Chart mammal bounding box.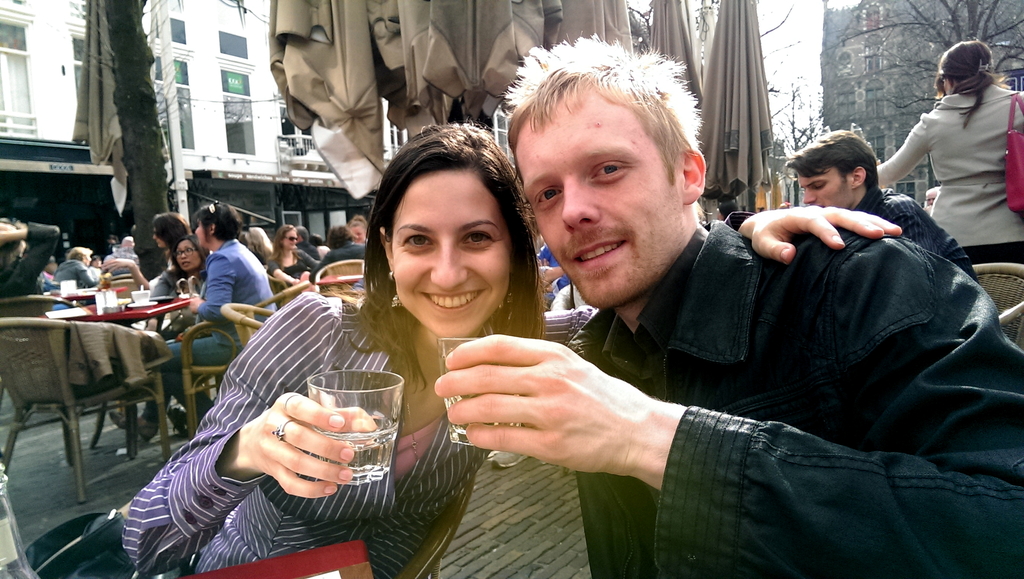
Charted: left=40, top=249, right=65, bottom=284.
